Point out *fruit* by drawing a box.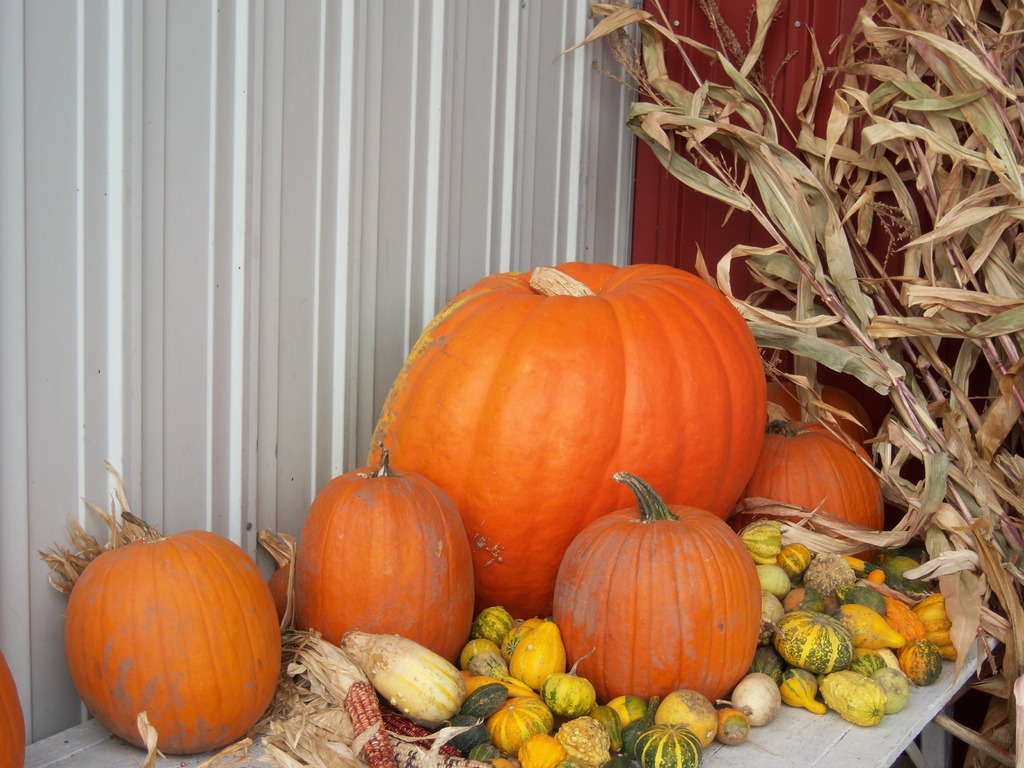
(left=298, top=442, right=485, bottom=664).
